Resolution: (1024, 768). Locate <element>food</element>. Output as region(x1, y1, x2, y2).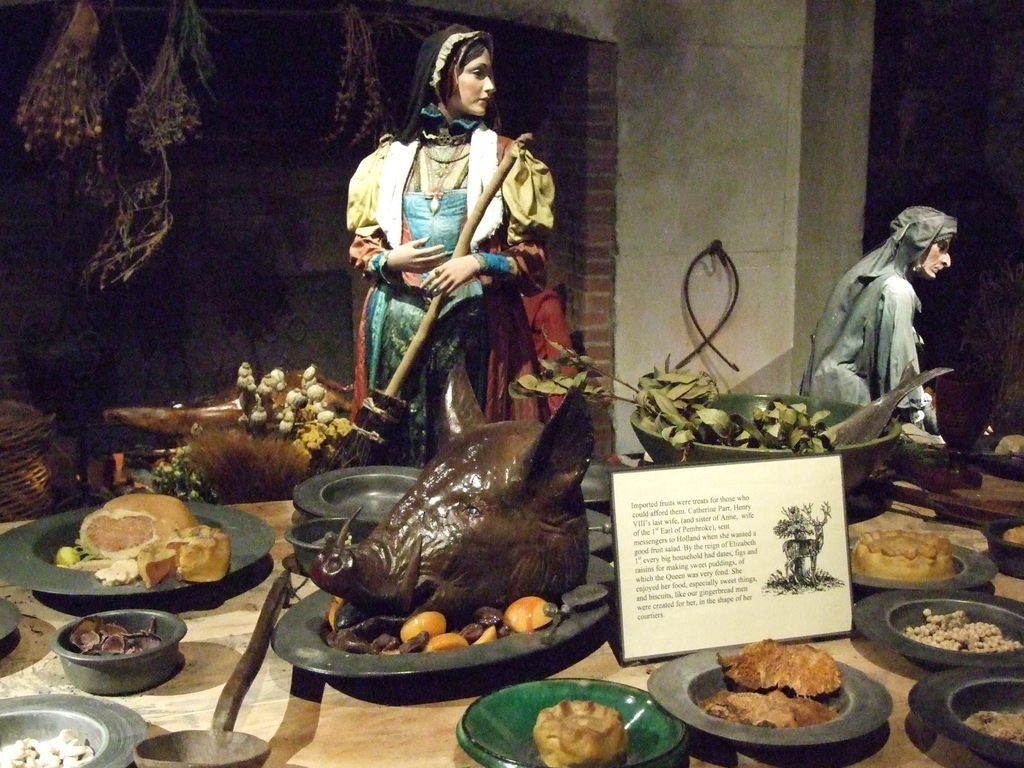
region(531, 697, 627, 767).
